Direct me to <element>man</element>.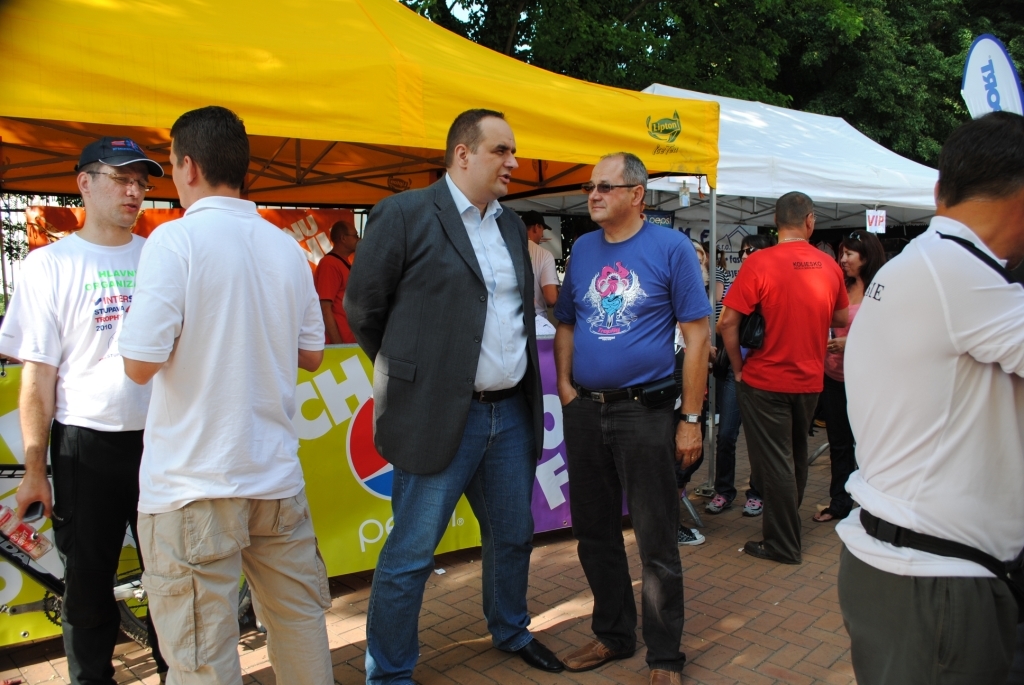
Direction: box=[0, 139, 164, 684].
